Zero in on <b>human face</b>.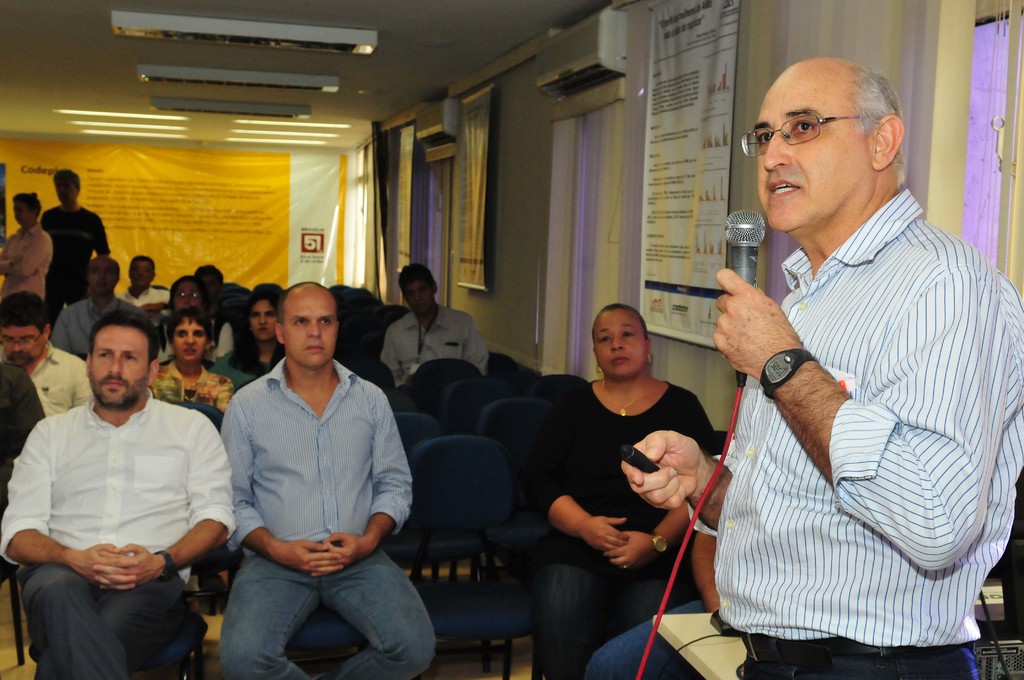
Zeroed in: left=594, top=309, right=644, bottom=377.
